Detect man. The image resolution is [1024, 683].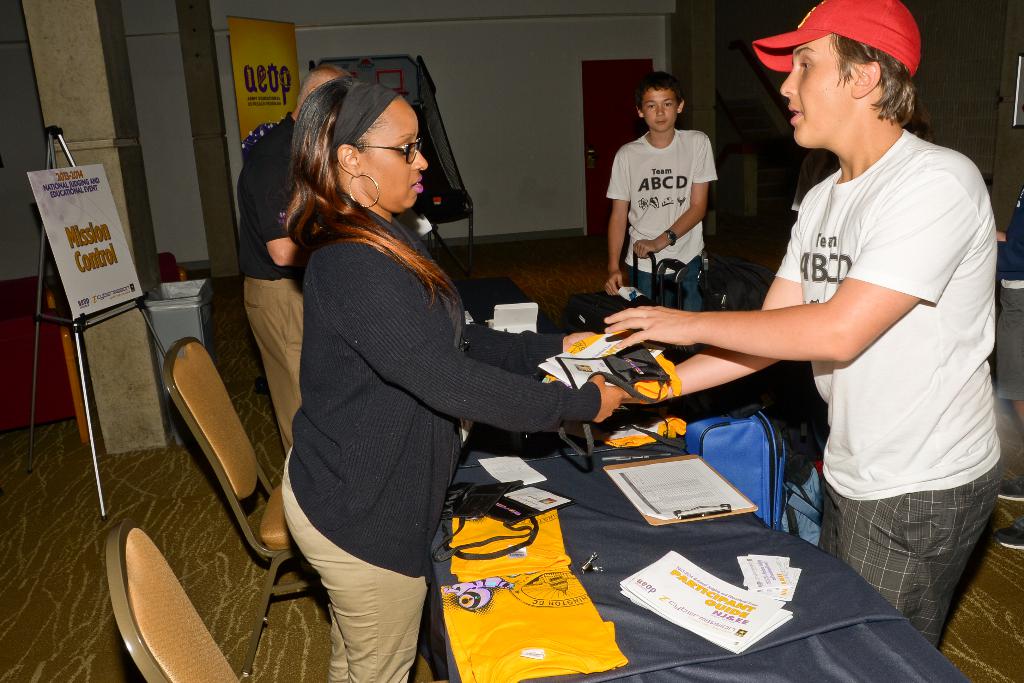
detection(605, 73, 741, 309).
